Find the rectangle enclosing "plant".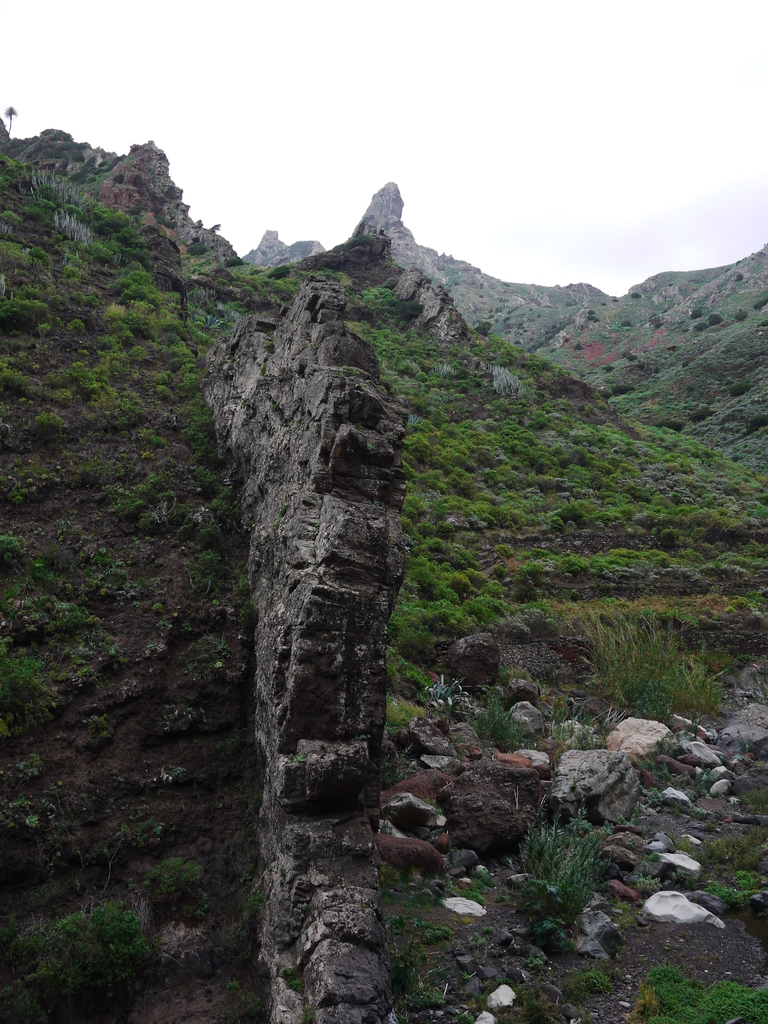
box(468, 680, 532, 750).
